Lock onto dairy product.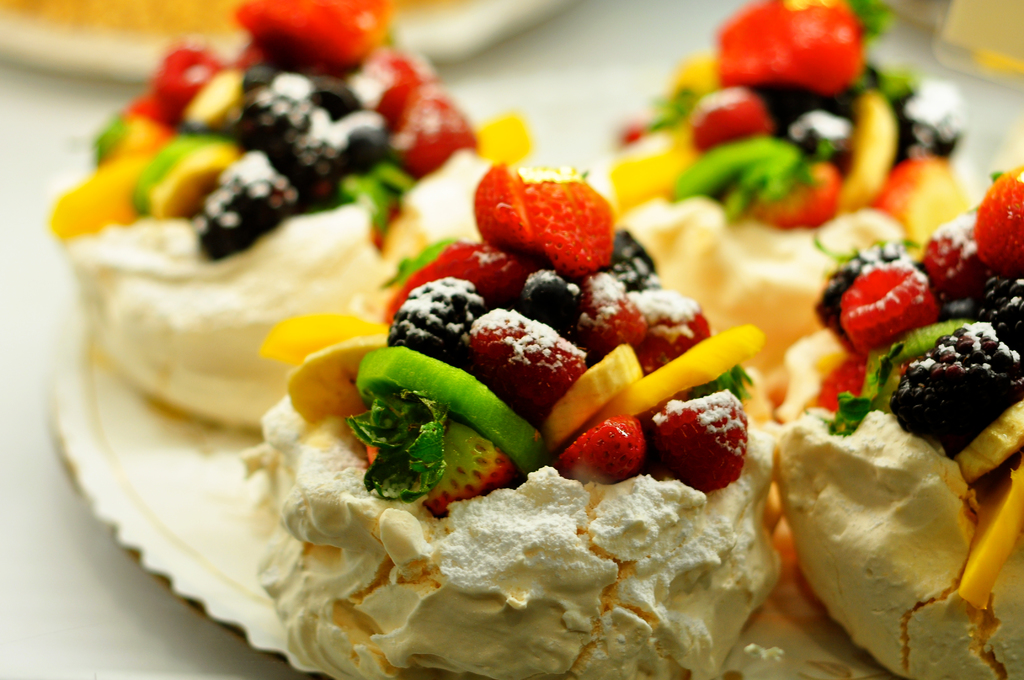
Locked: BBox(612, 0, 968, 376).
